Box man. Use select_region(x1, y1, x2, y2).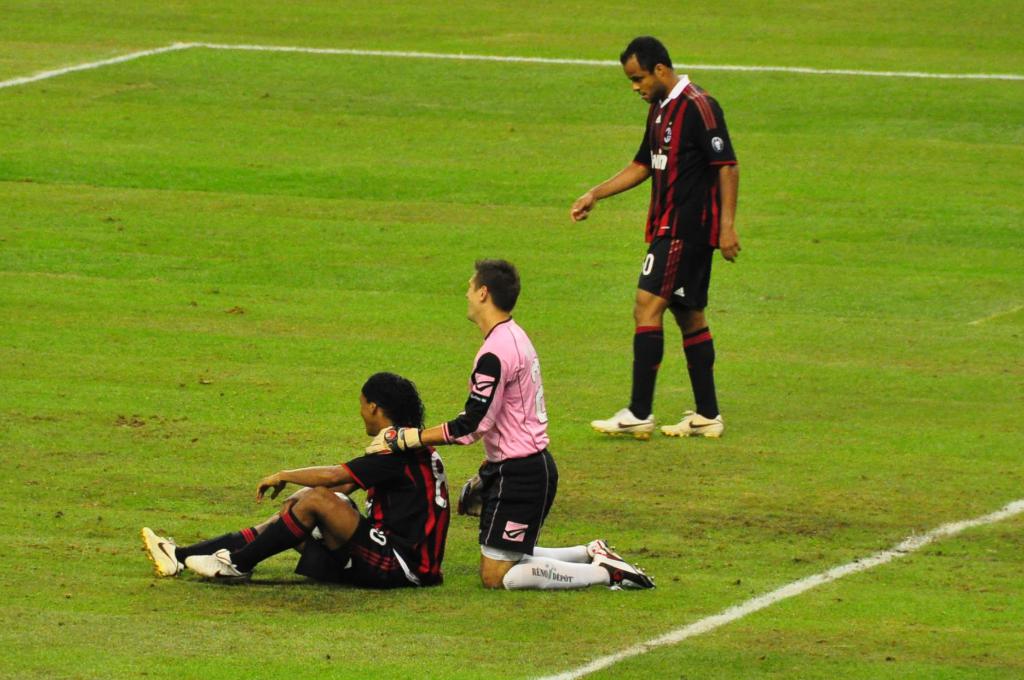
select_region(627, 72, 762, 331).
